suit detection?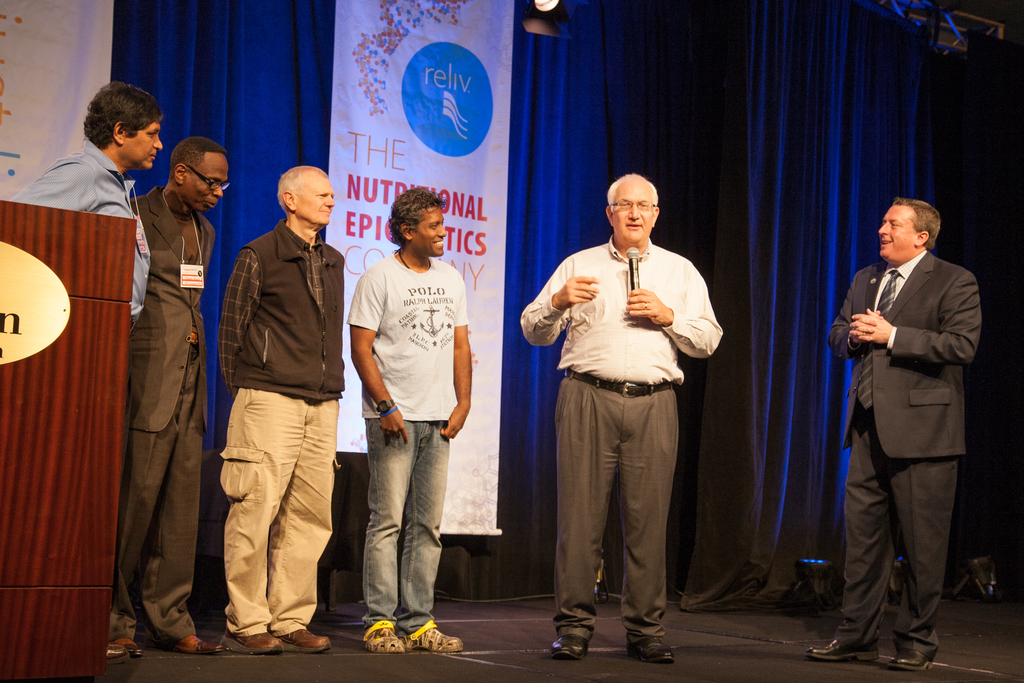
(108,186,215,639)
